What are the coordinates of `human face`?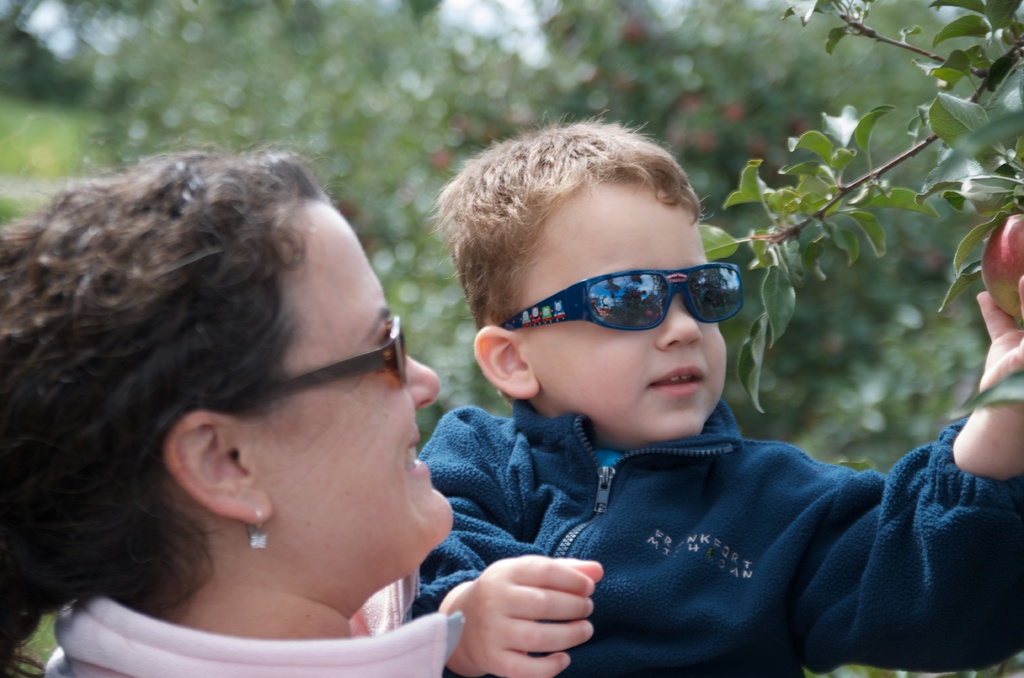
rect(527, 184, 728, 444).
